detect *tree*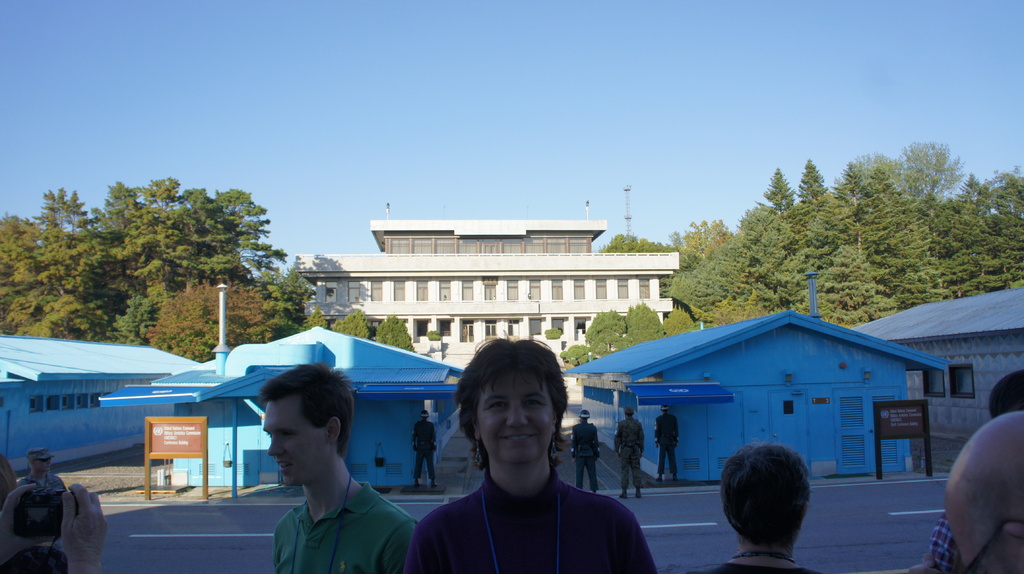
left=621, top=305, right=660, bottom=349
